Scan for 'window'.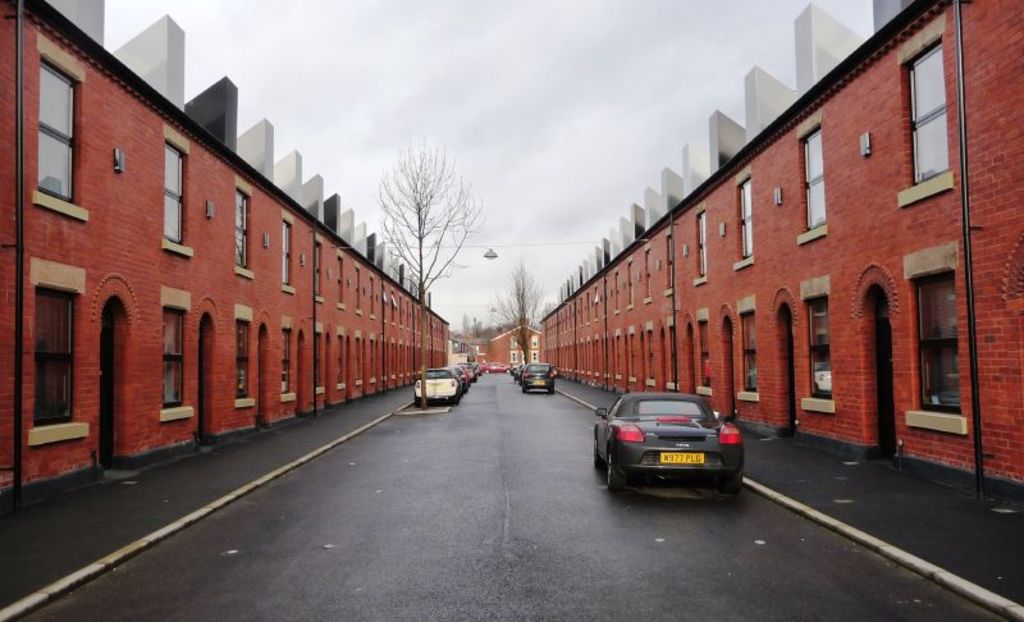
Scan result: bbox(621, 330, 635, 381).
